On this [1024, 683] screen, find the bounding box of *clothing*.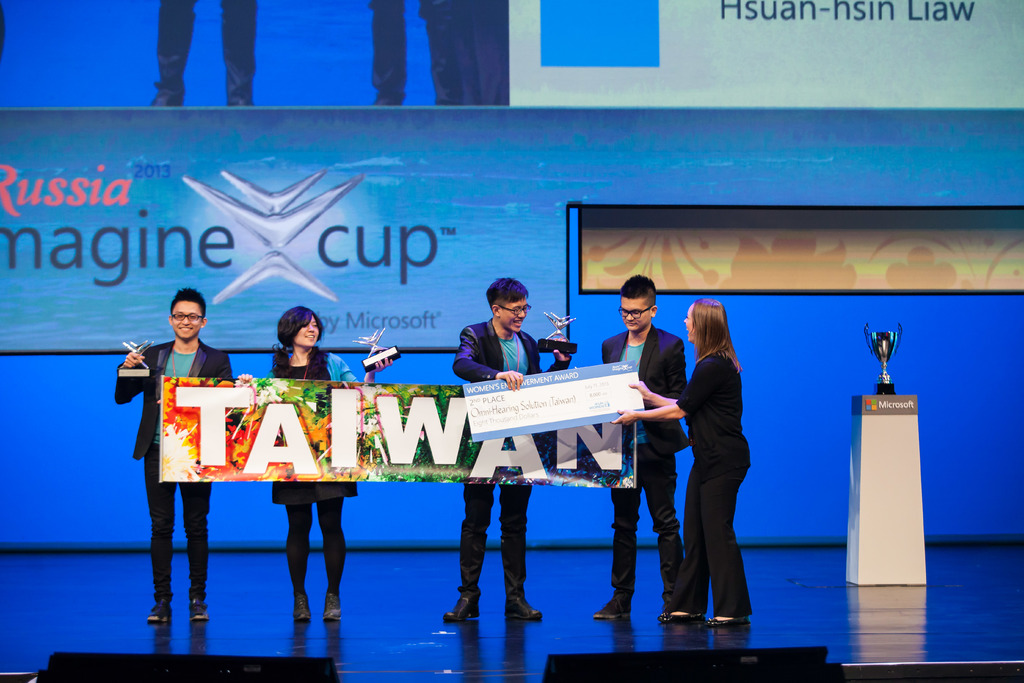
Bounding box: box=[674, 350, 751, 614].
